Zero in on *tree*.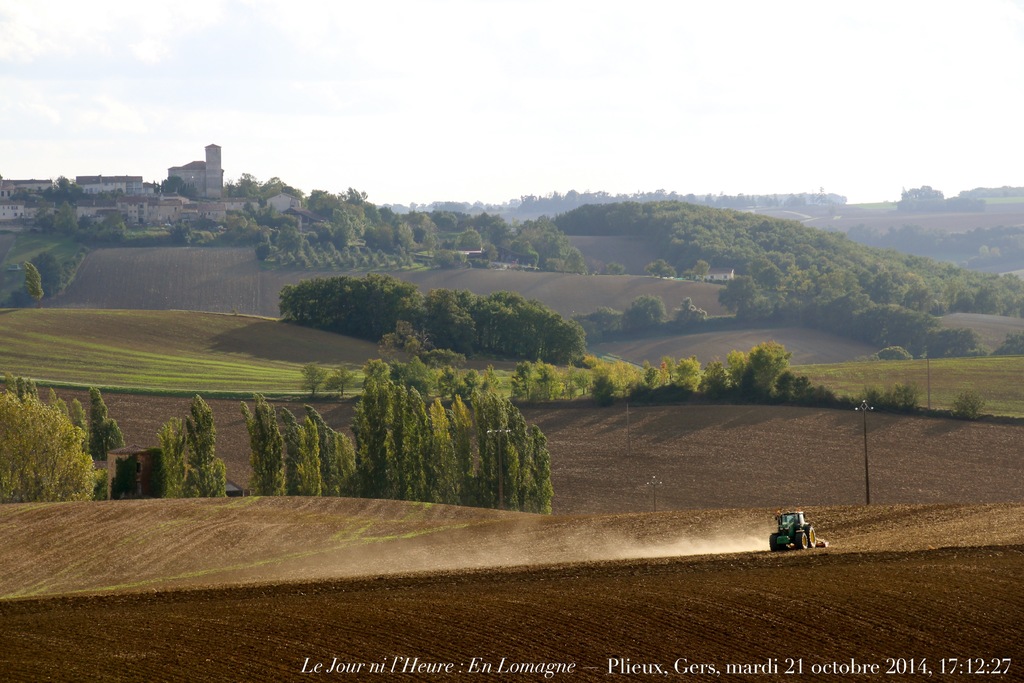
Zeroed in: rect(49, 204, 85, 236).
